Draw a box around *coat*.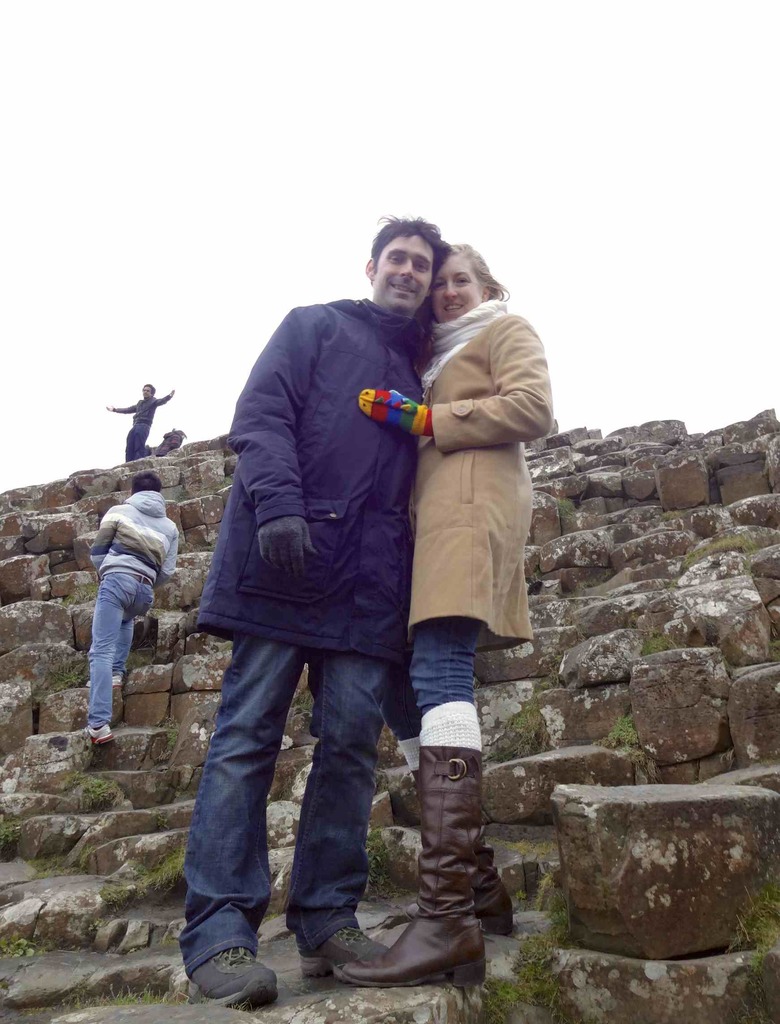
[left=196, top=298, right=412, bottom=666].
